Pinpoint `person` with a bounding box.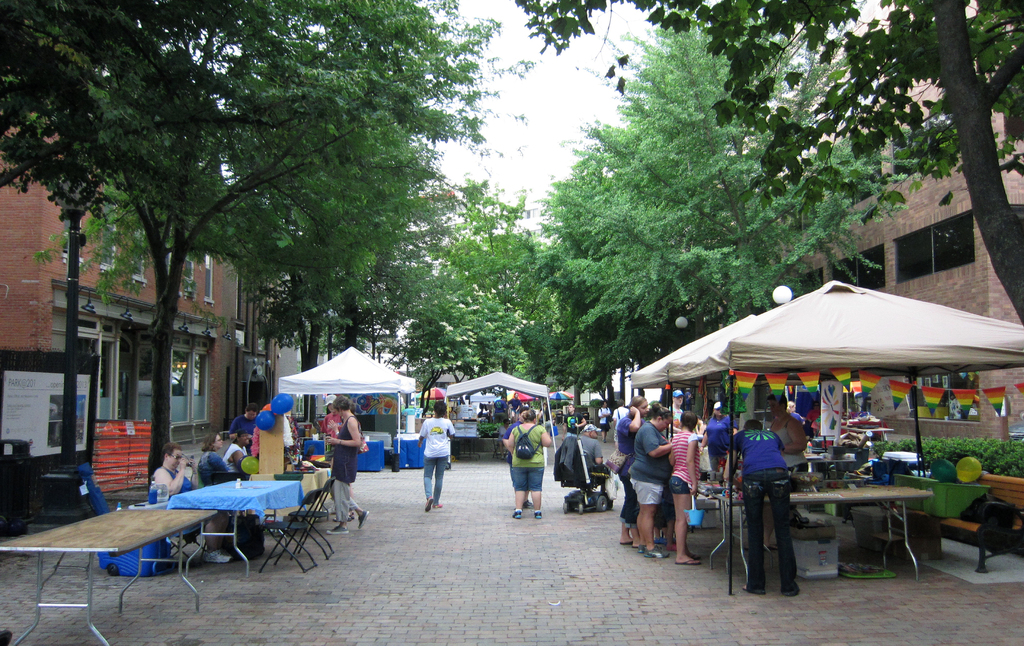
<region>415, 405, 455, 505</region>.
